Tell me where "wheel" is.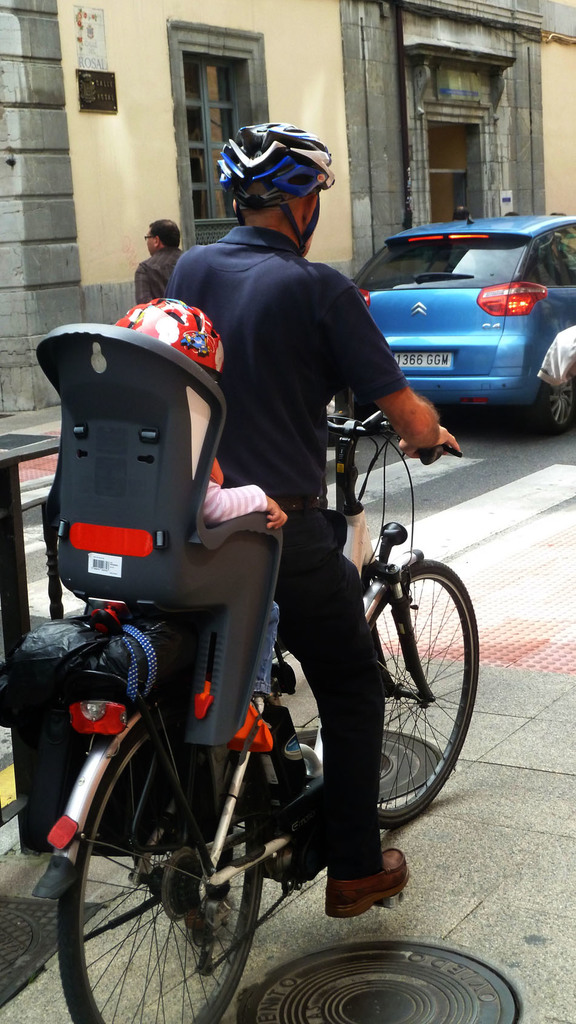
"wheel" is at l=539, t=377, r=575, b=445.
